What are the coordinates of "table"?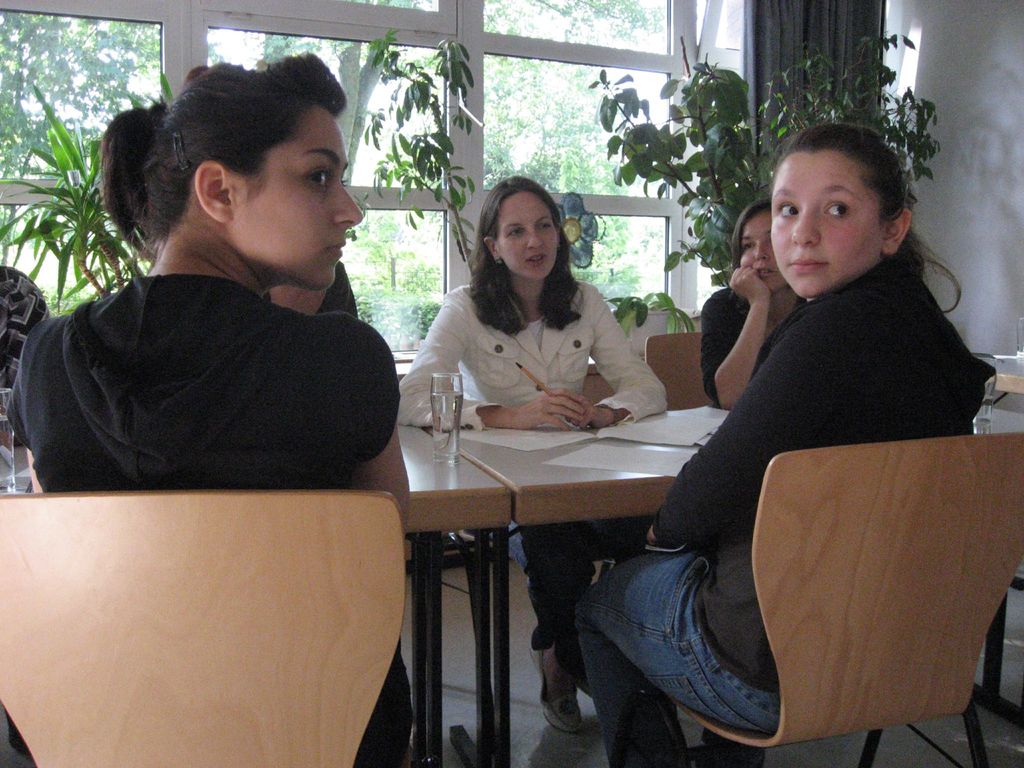
431 397 1023 767.
